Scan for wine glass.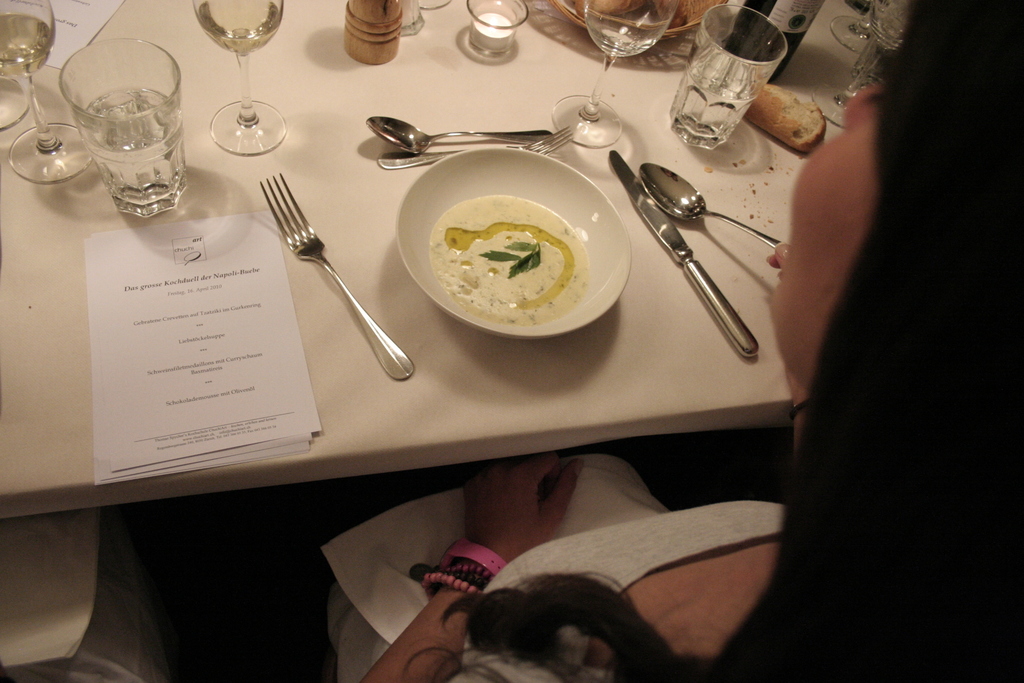
Scan result: <region>0, 0, 93, 184</region>.
